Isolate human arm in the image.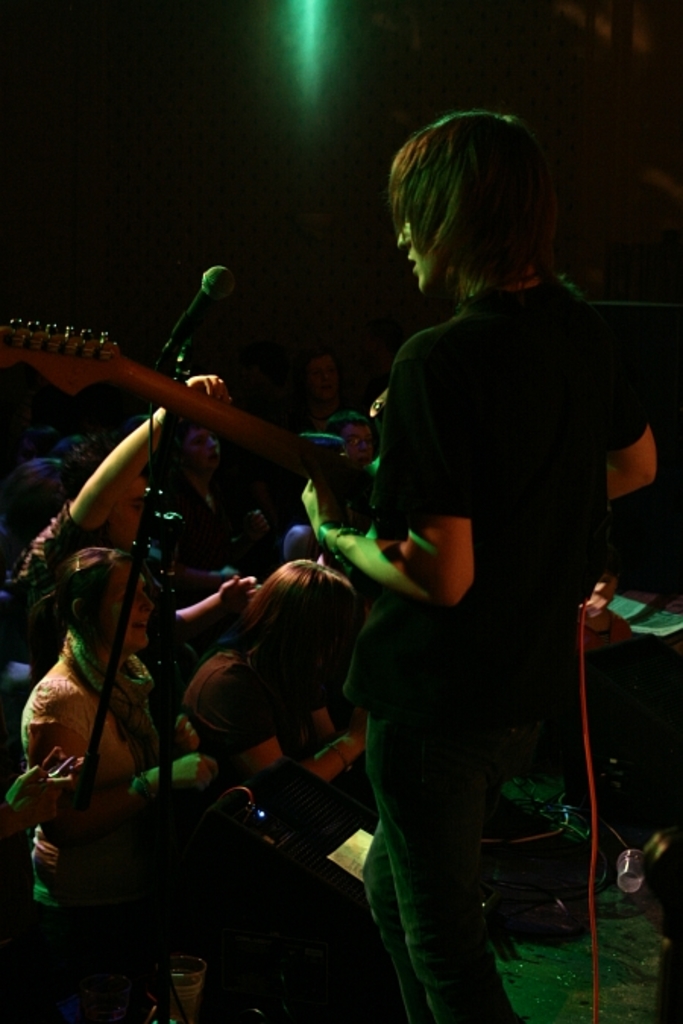
Isolated region: box=[11, 743, 93, 827].
